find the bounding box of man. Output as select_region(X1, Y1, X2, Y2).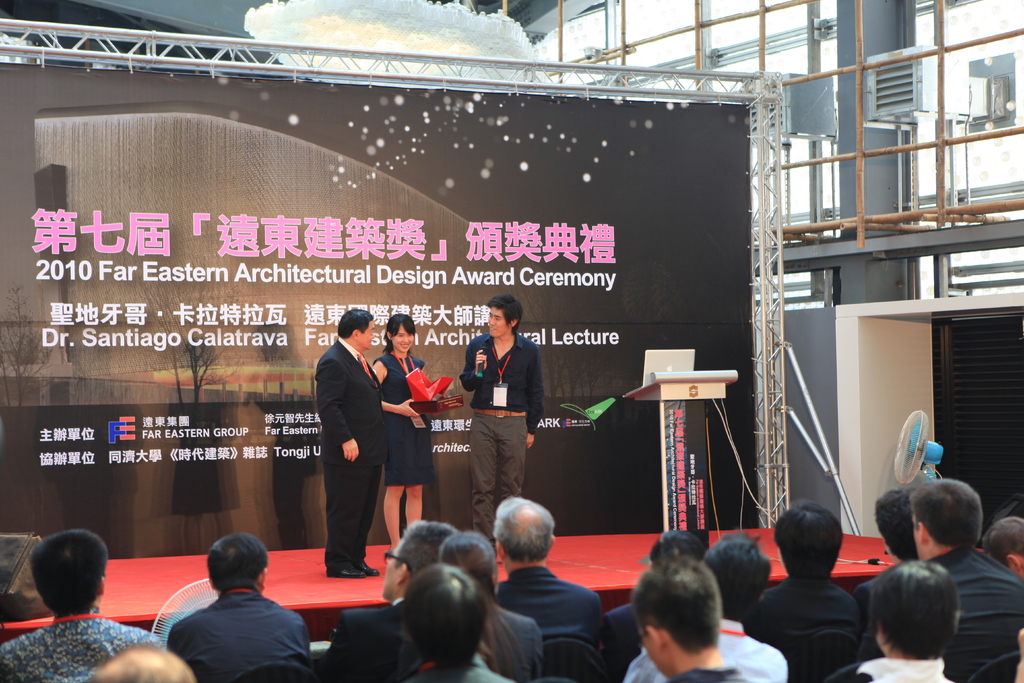
select_region(460, 292, 547, 547).
